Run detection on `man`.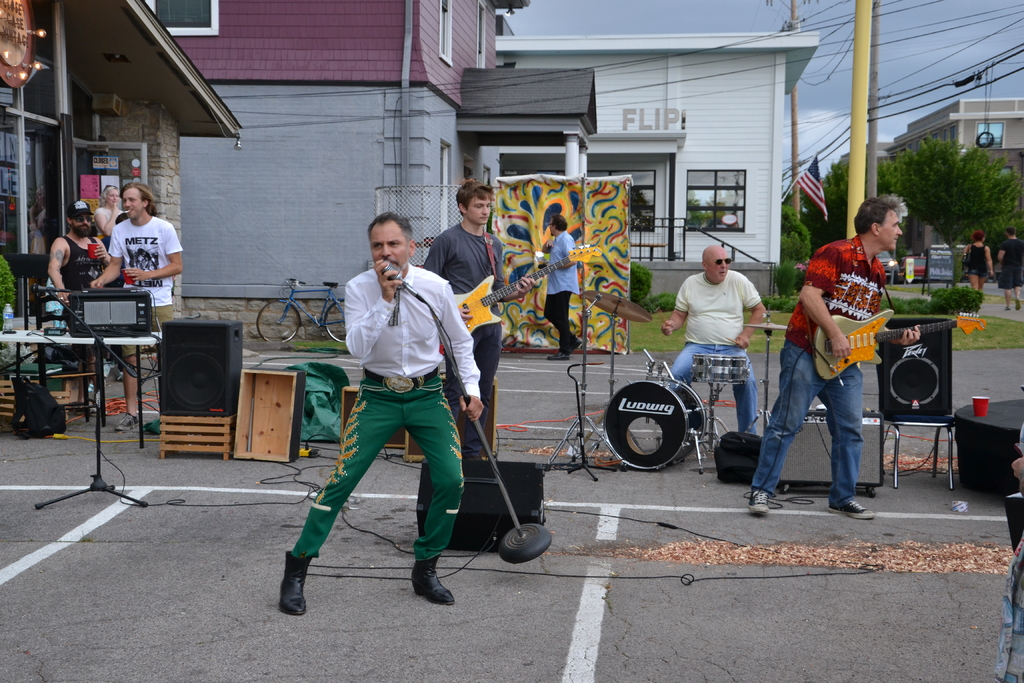
Result: 49/201/114/396.
